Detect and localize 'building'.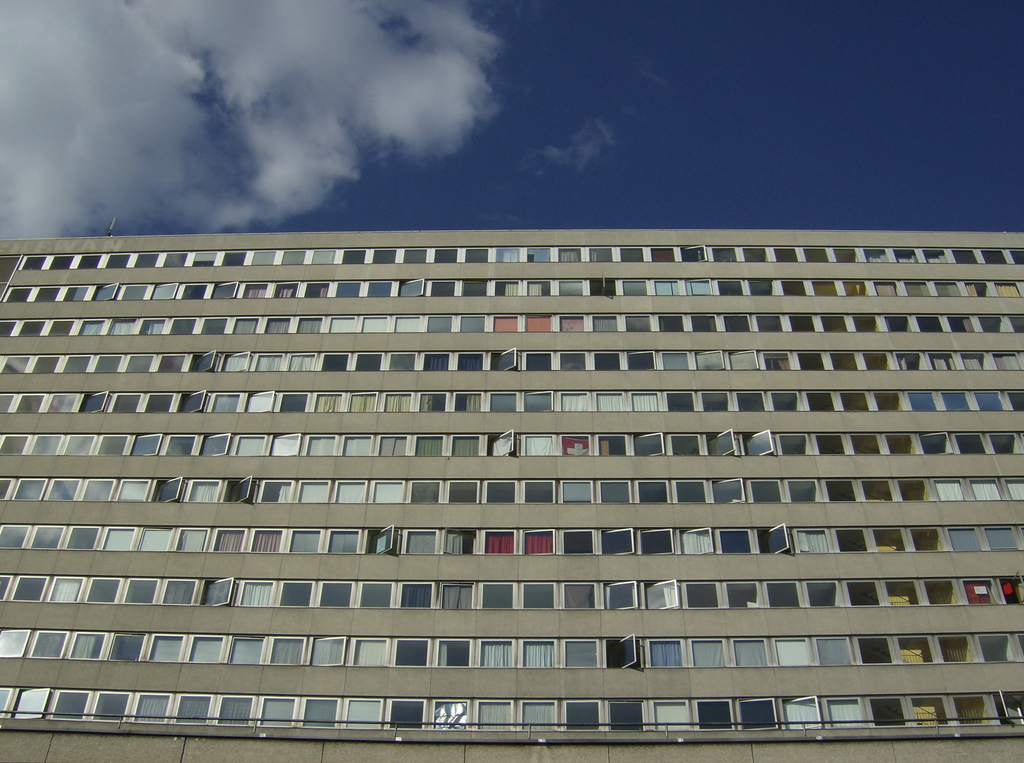
Localized at <bbox>2, 234, 1023, 762</bbox>.
